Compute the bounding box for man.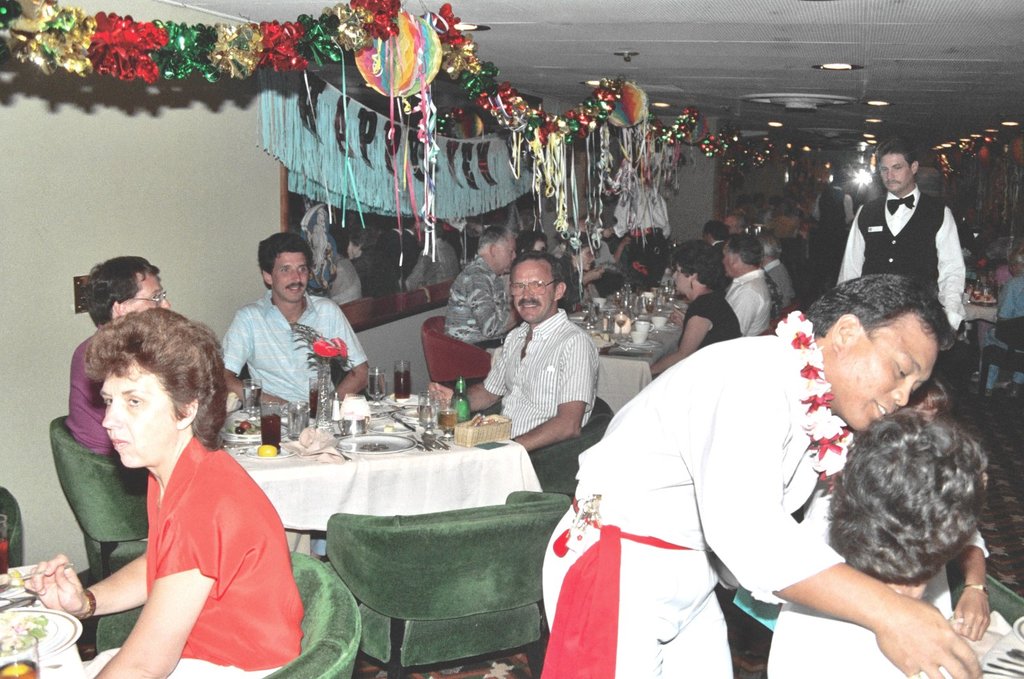
{"x1": 218, "y1": 230, "x2": 373, "y2": 413}.
